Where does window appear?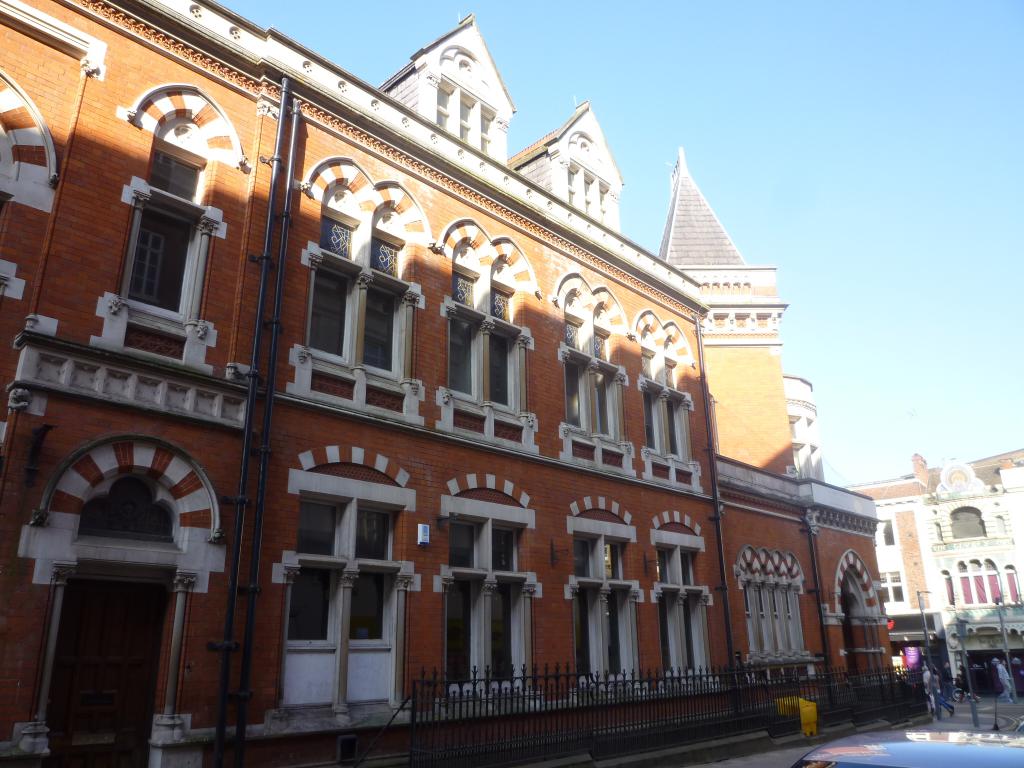
Appears at locate(494, 291, 514, 325).
